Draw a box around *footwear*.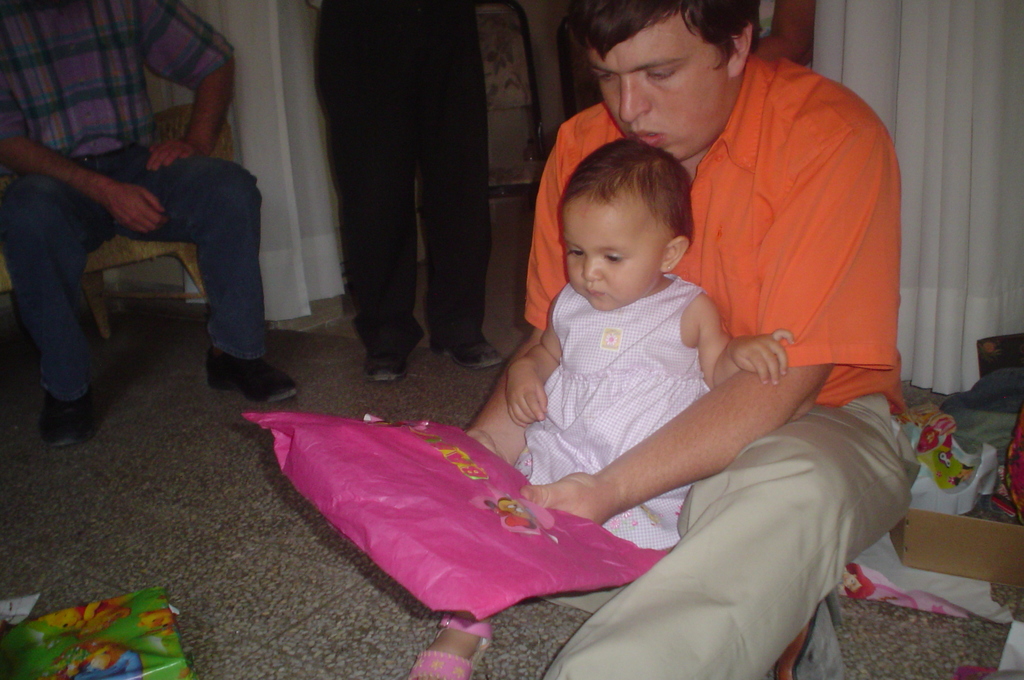
l=42, t=394, r=97, b=449.
